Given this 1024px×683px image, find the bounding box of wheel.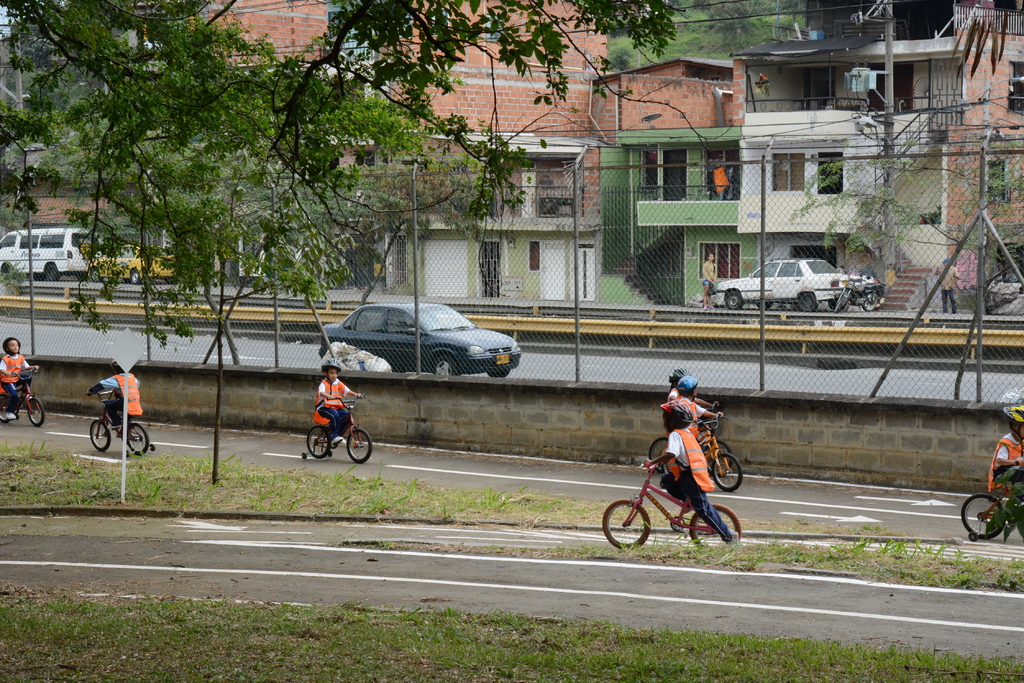
4,266,15,280.
